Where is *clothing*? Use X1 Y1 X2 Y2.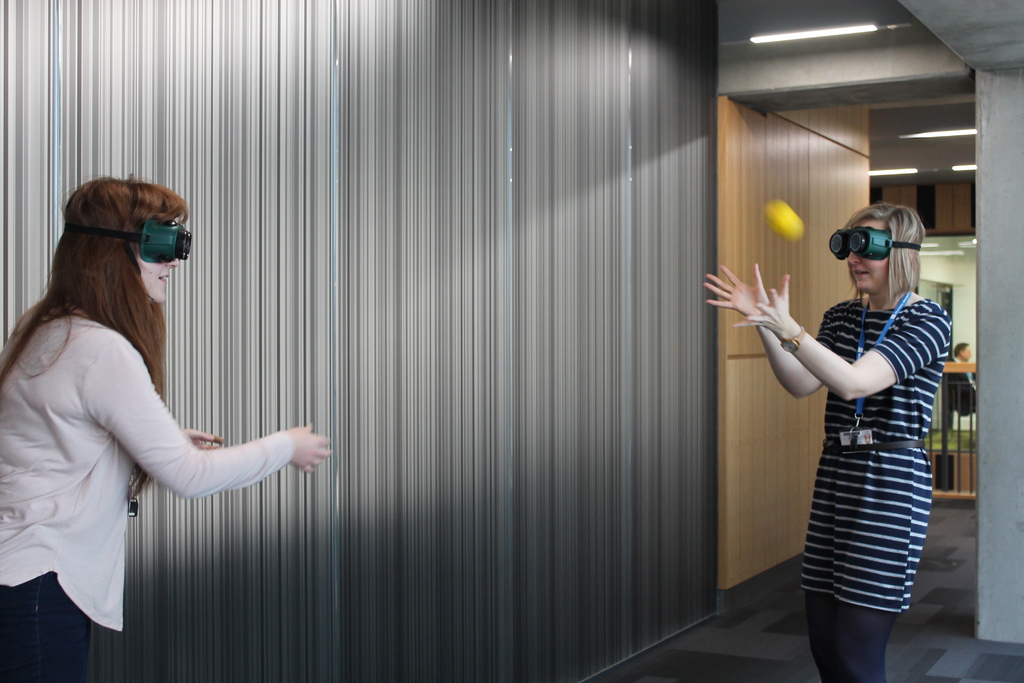
940 353 982 410.
